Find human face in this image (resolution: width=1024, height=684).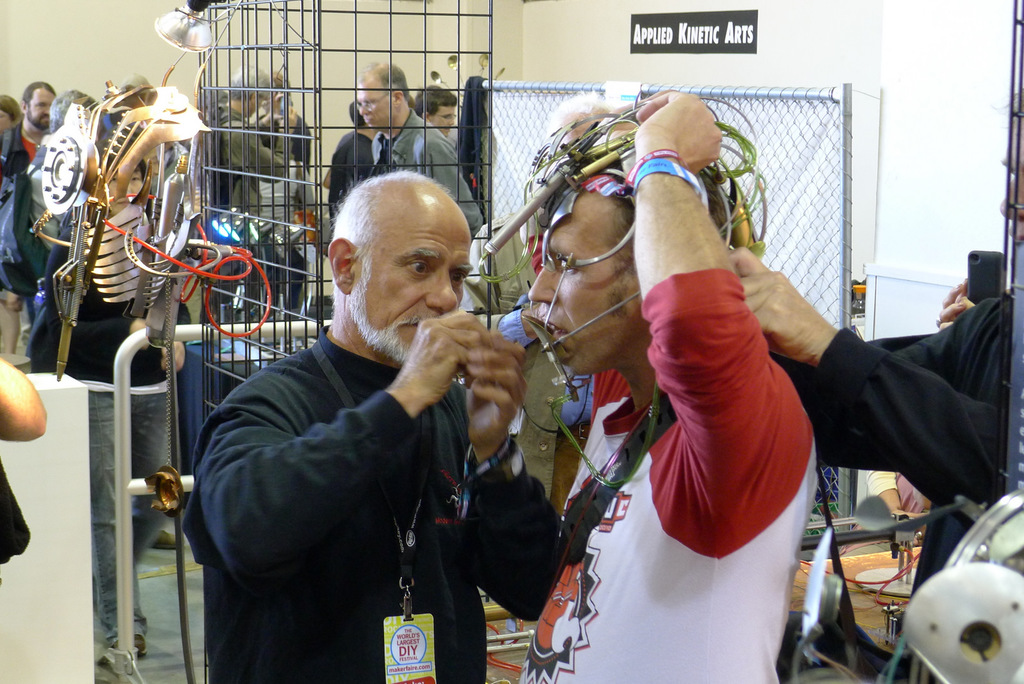
pyautogui.locateOnScreen(357, 199, 470, 361).
